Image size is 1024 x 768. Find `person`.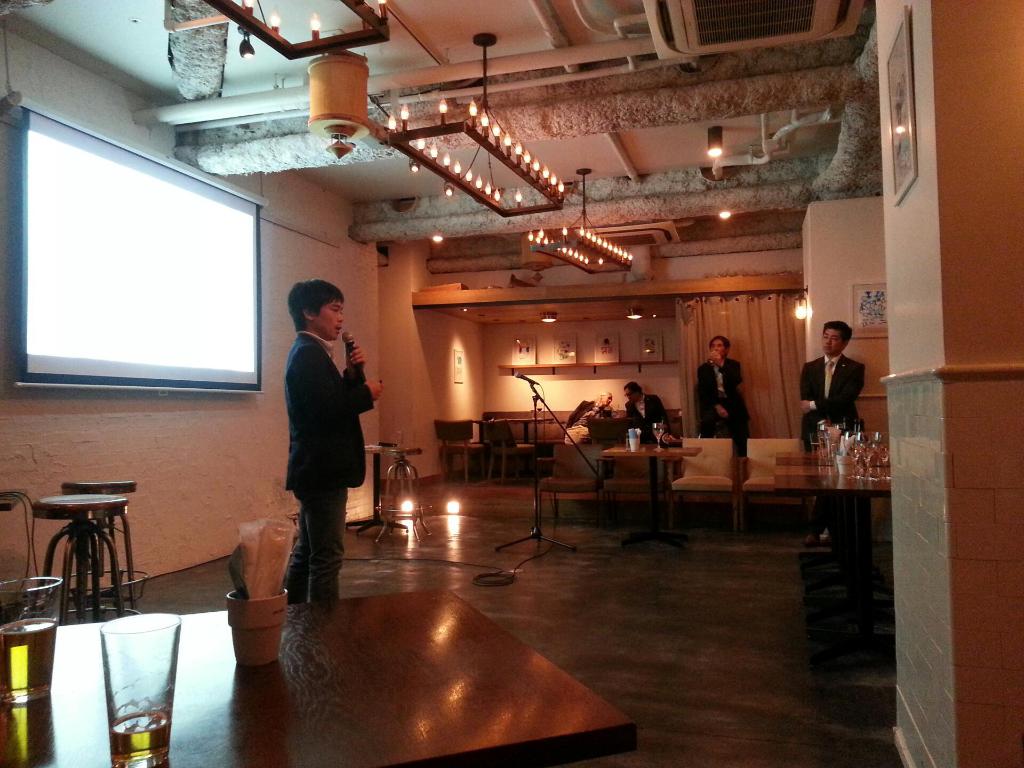
269 276 373 620.
